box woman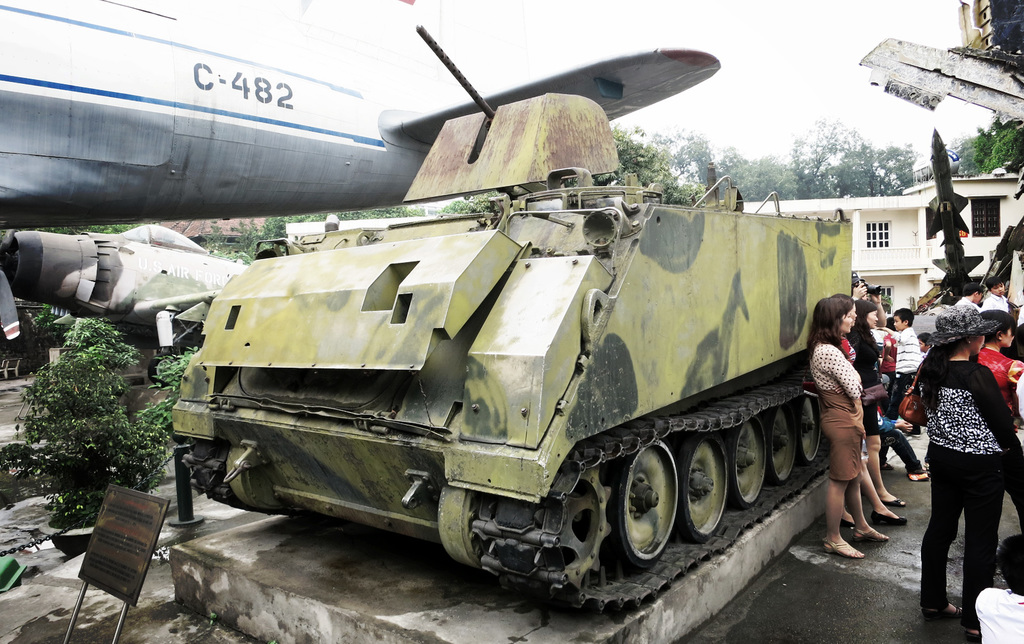
{"left": 850, "top": 298, "right": 908, "bottom": 507}
